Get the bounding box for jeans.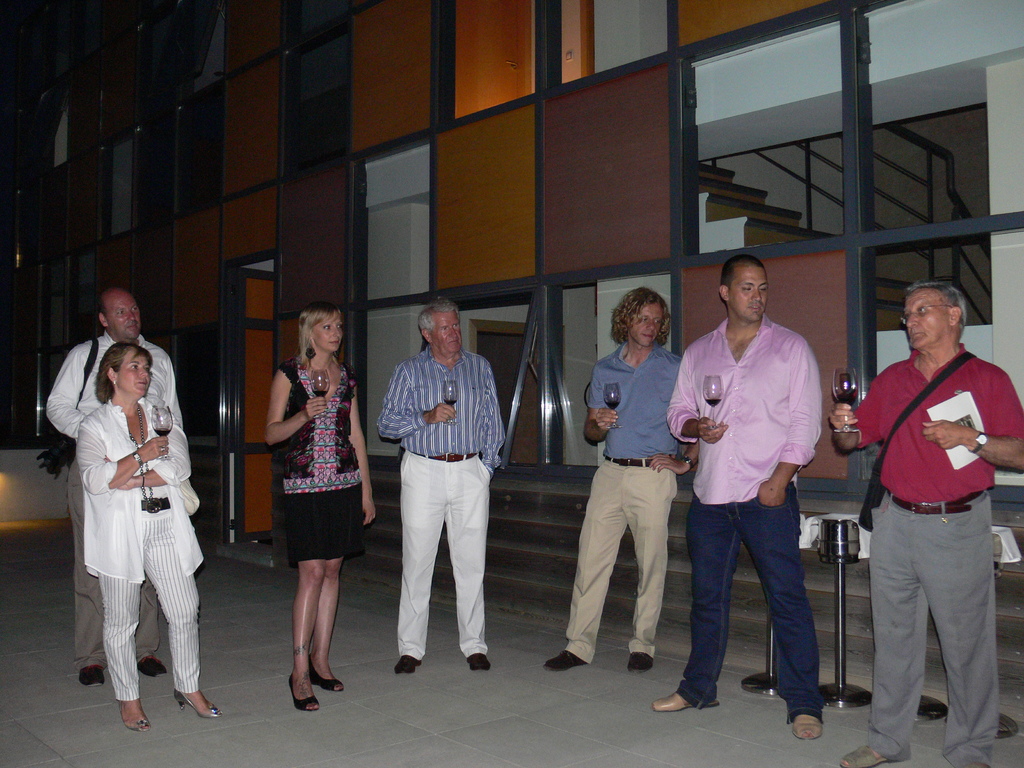
pyautogui.locateOnScreen(846, 490, 1002, 767).
